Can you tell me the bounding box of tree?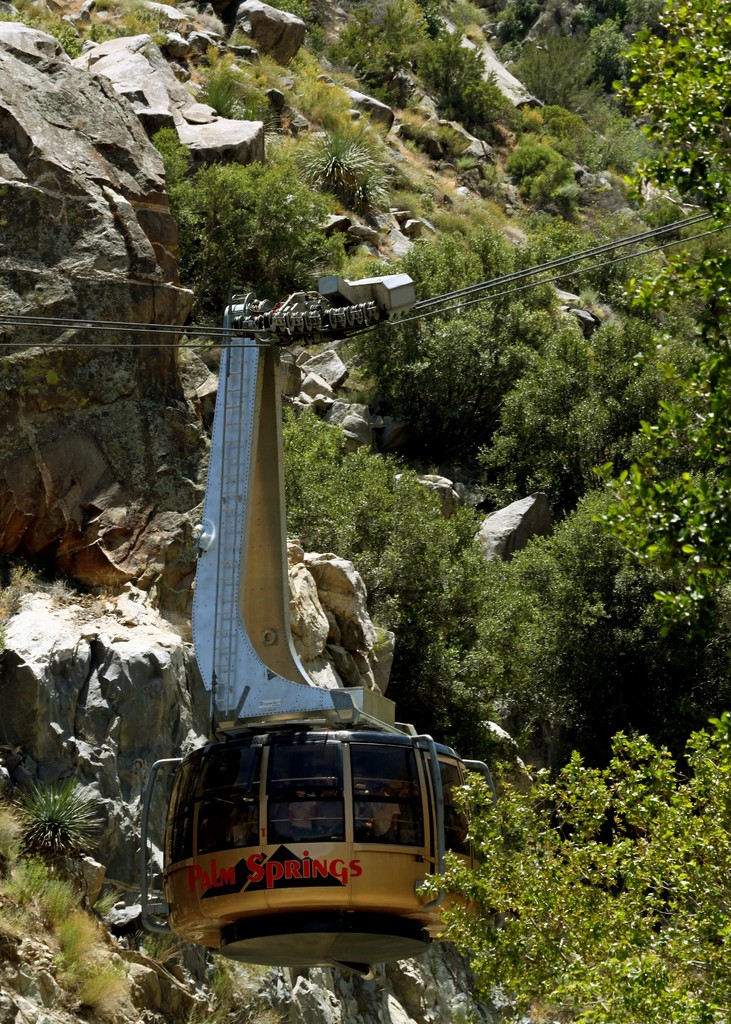
(x1=340, y1=3, x2=544, y2=194).
